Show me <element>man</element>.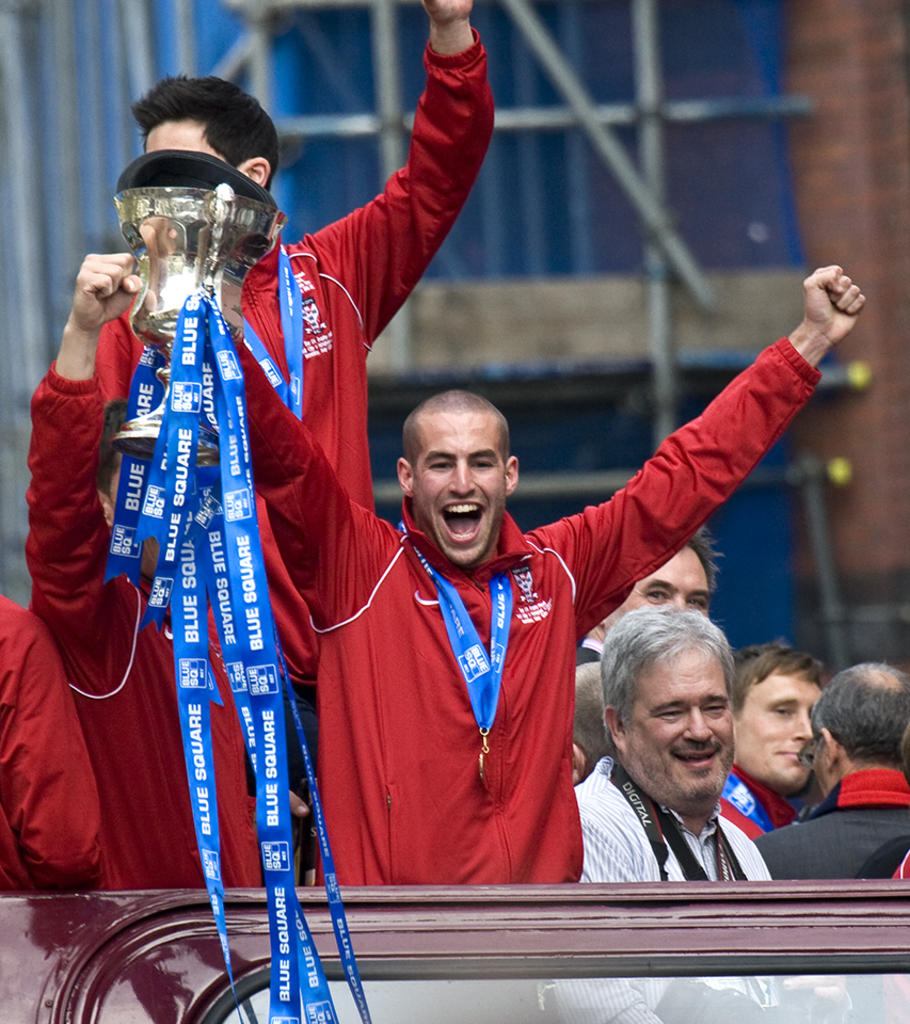
<element>man</element> is here: [17, 249, 307, 884].
